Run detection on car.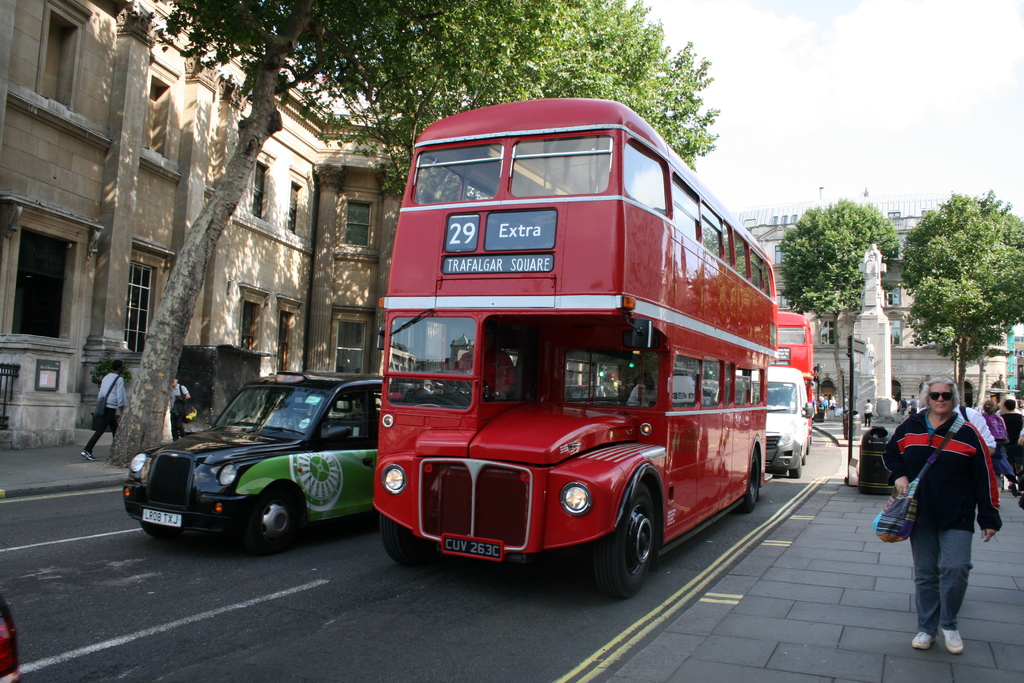
Result: 118 368 429 559.
